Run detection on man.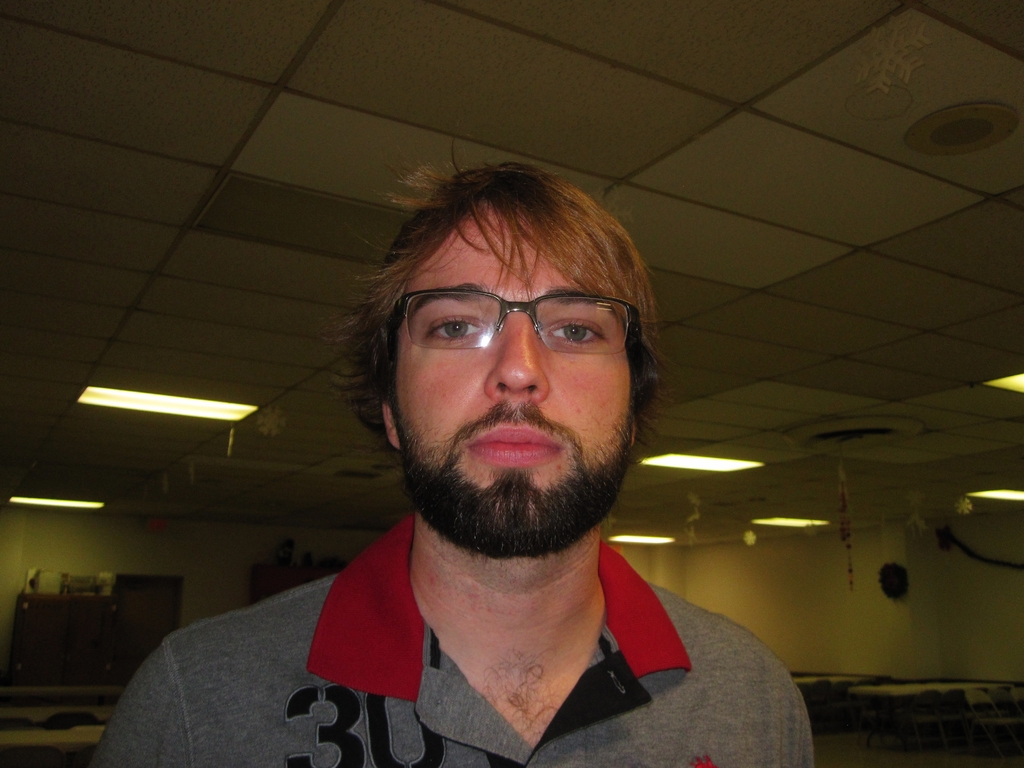
Result: <region>157, 142, 874, 765</region>.
